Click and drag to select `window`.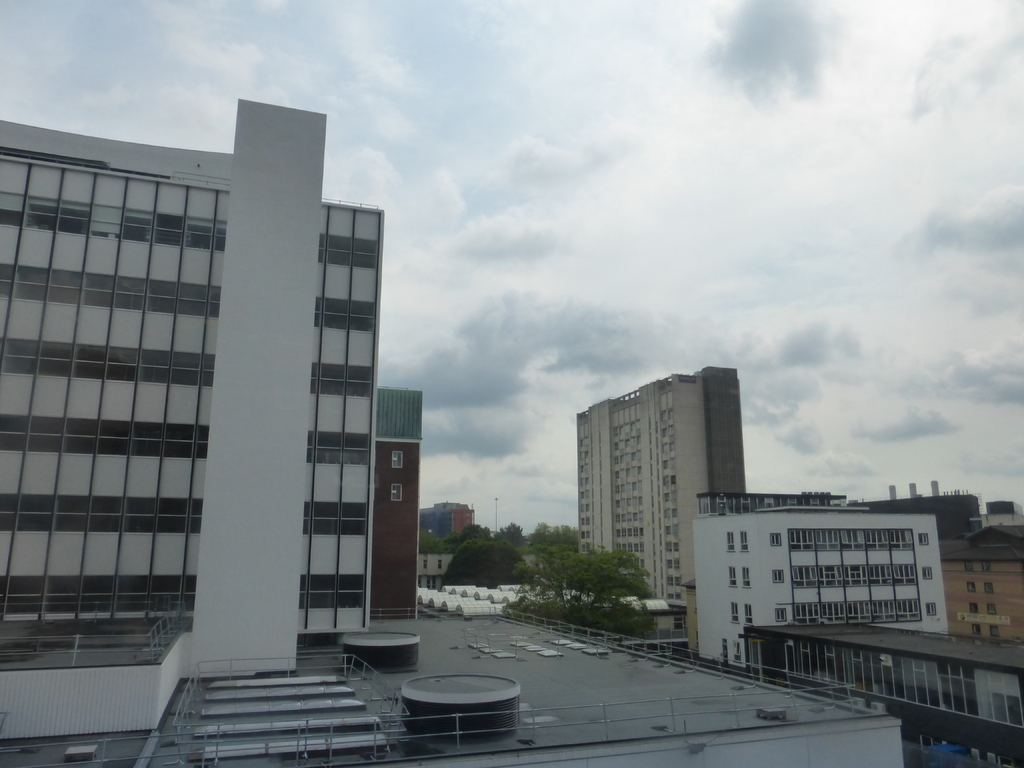
Selection: x1=986, y1=602, x2=997, y2=613.
